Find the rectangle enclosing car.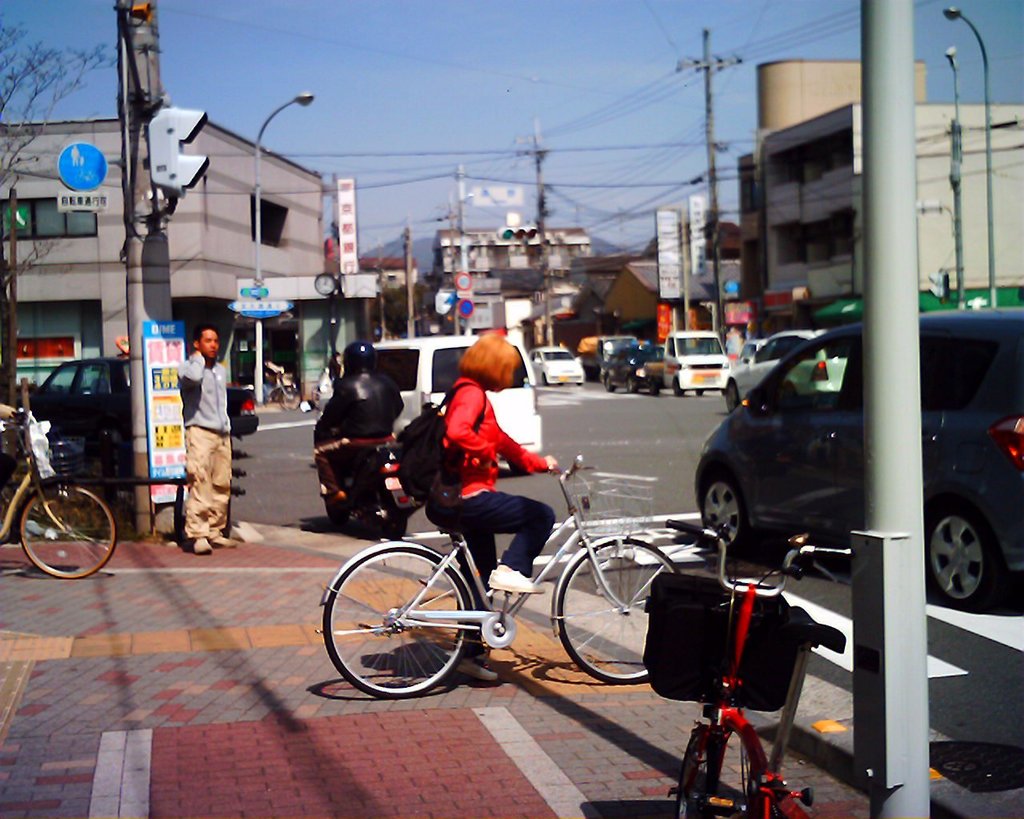
[527, 346, 585, 388].
